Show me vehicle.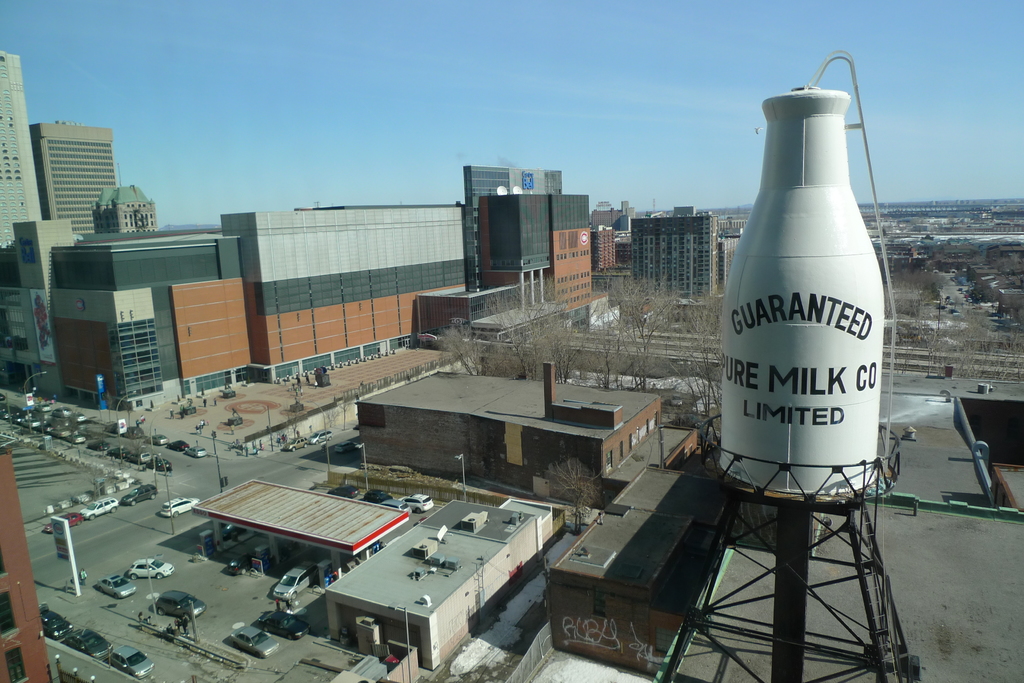
vehicle is here: bbox(97, 572, 136, 597).
